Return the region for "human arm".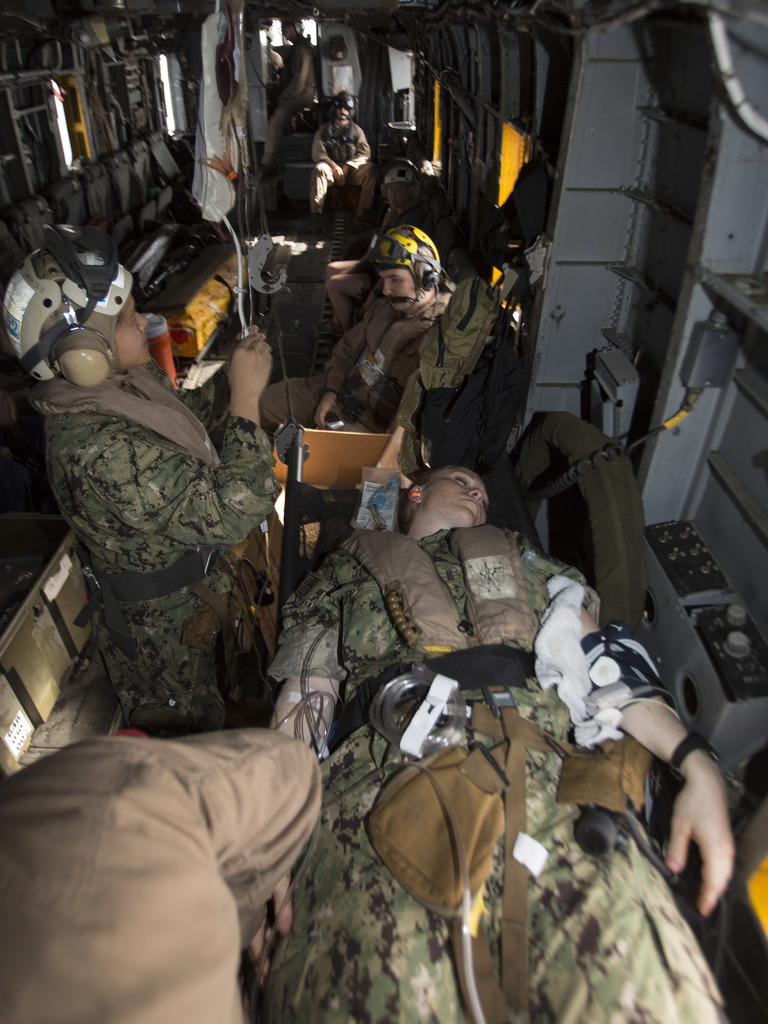
select_region(115, 426, 284, 540).
